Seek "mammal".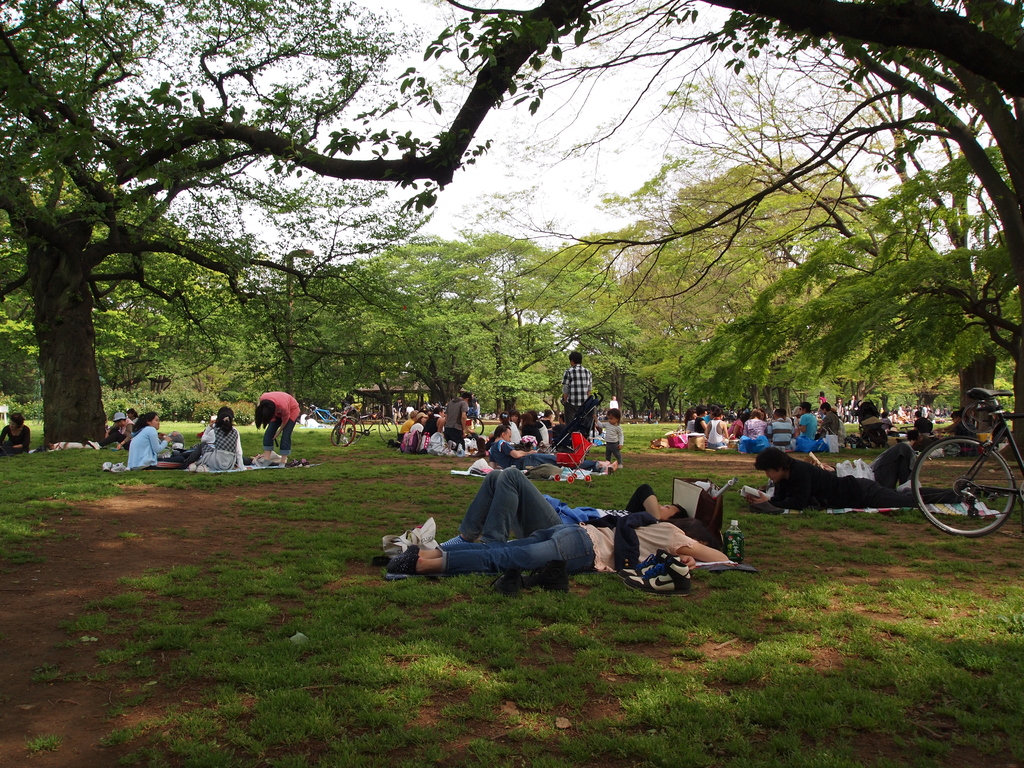
[left=93, top=413, right=136, bottom=450].
